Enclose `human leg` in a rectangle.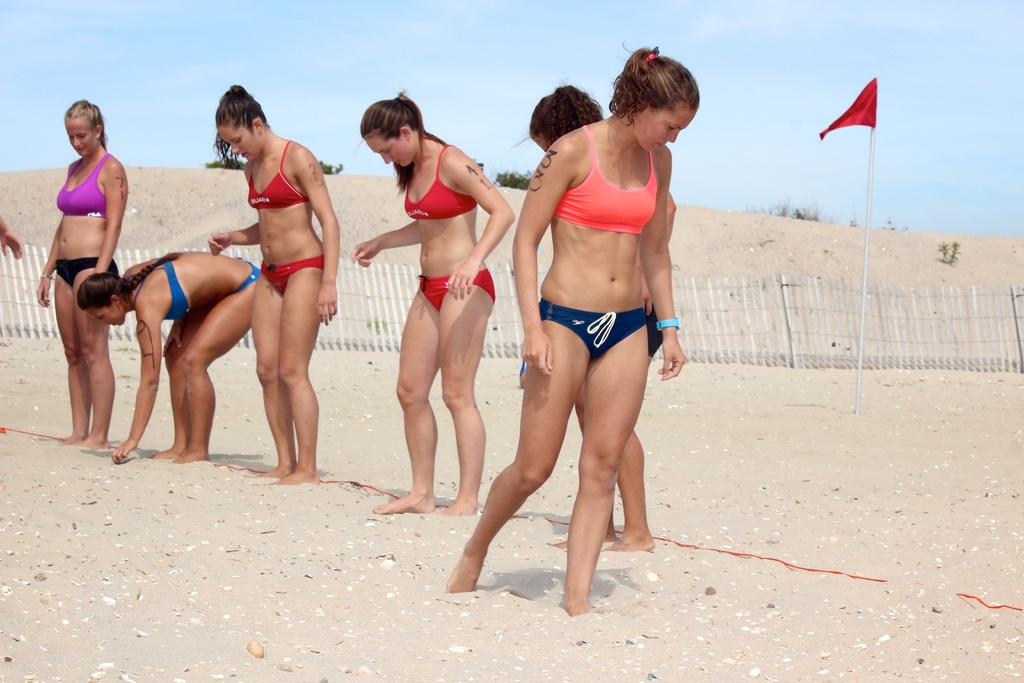
bbox(555, 433, 646, 548).
